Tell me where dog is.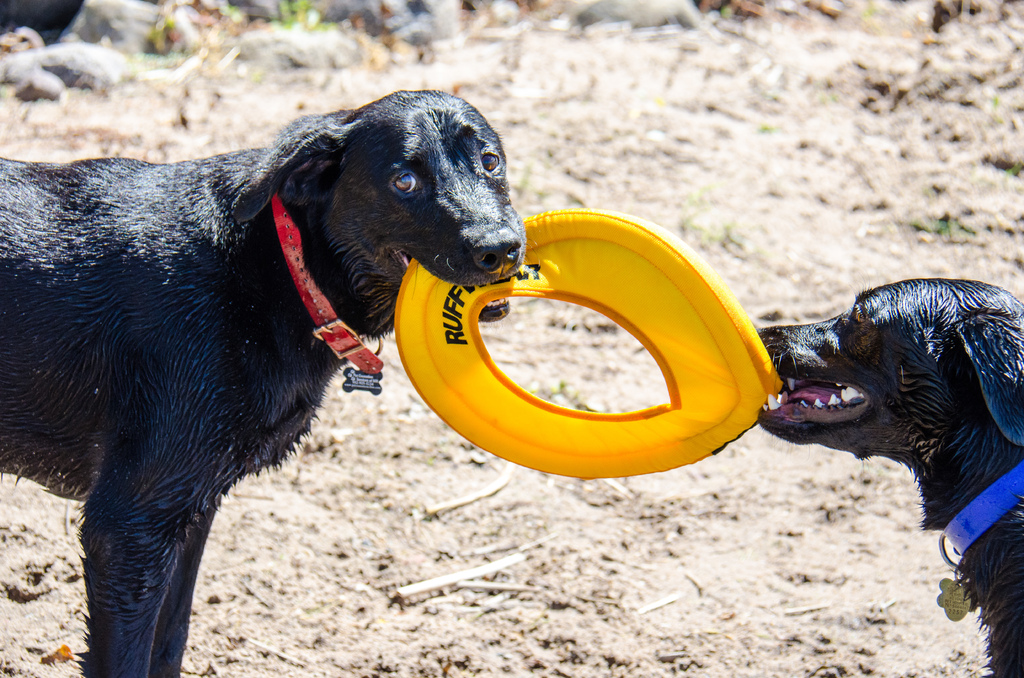
dog is at x1=0, y1=86, x2=529, y2=677.
